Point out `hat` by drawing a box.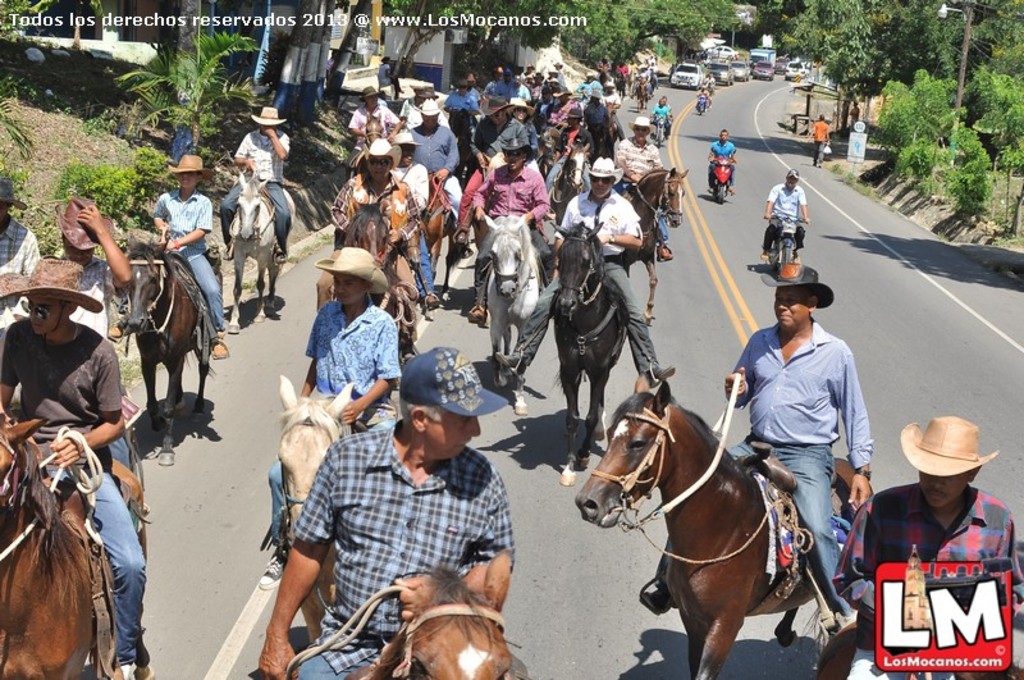
Rect(55, 196, 115, 252).
